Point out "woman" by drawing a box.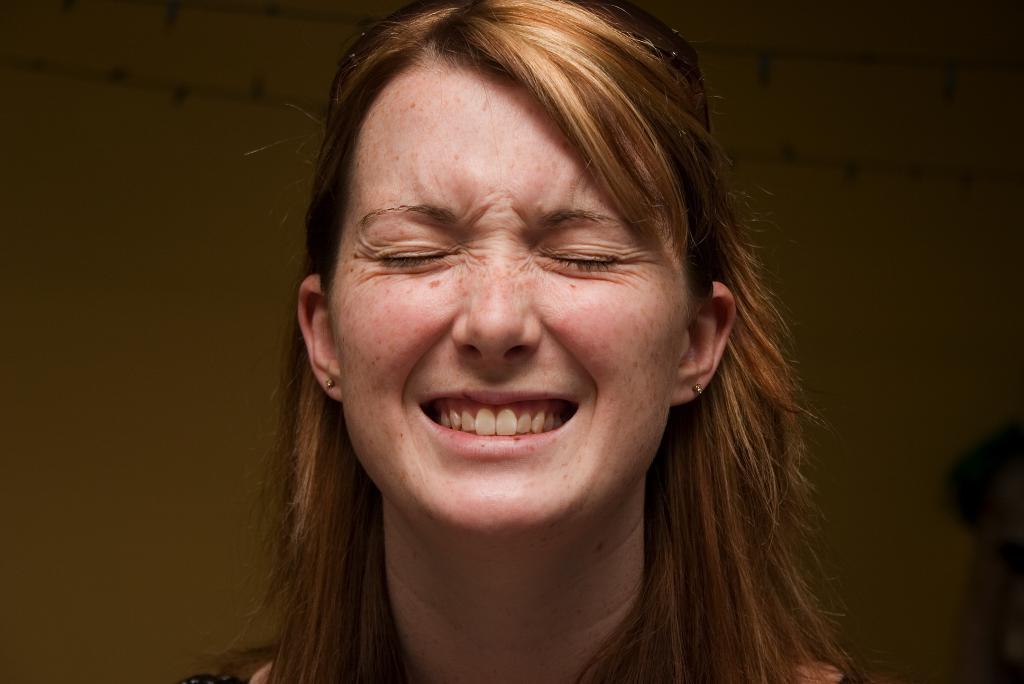
184 0 867 683.
